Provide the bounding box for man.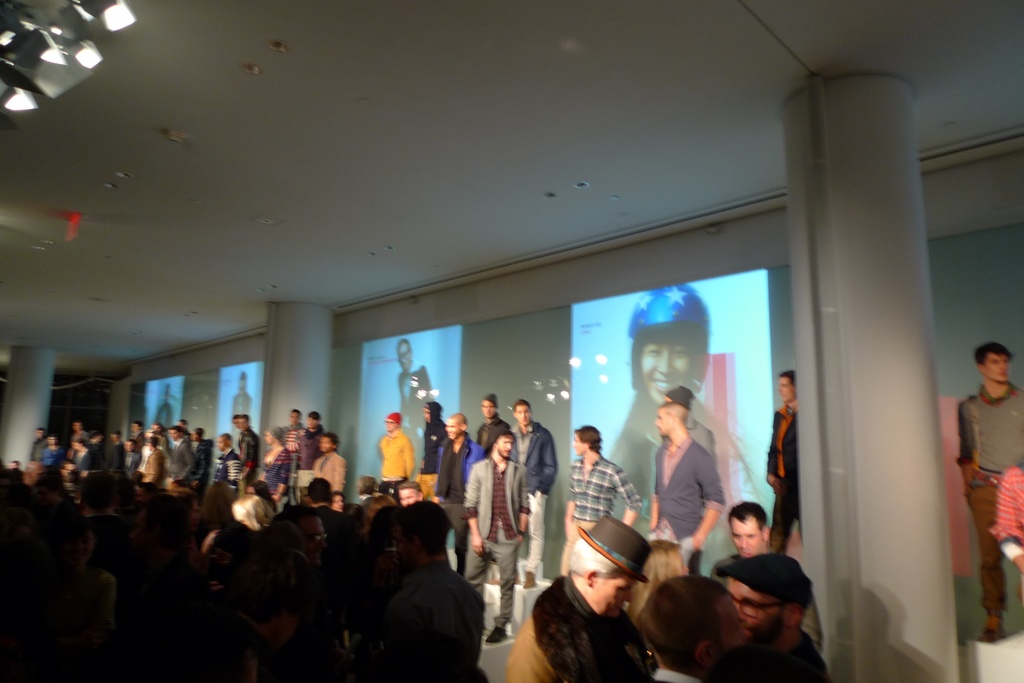
left=420, top=398, right=448, bottom=494.
